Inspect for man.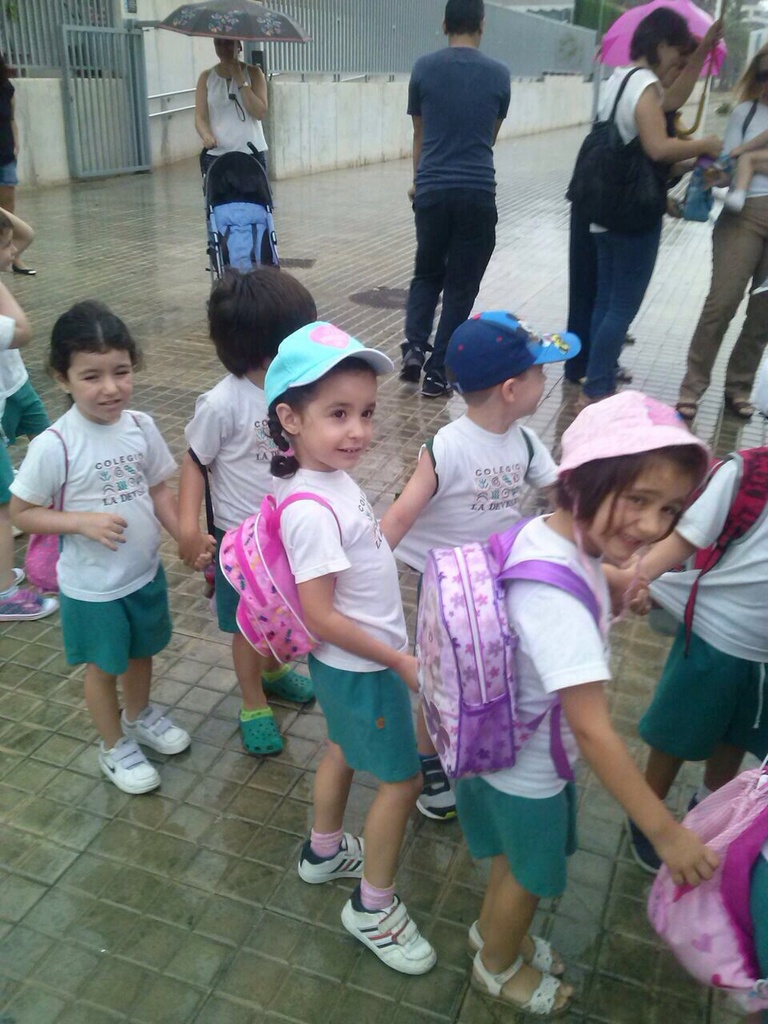
Inspection: rect(391, 0, 521, 408).
